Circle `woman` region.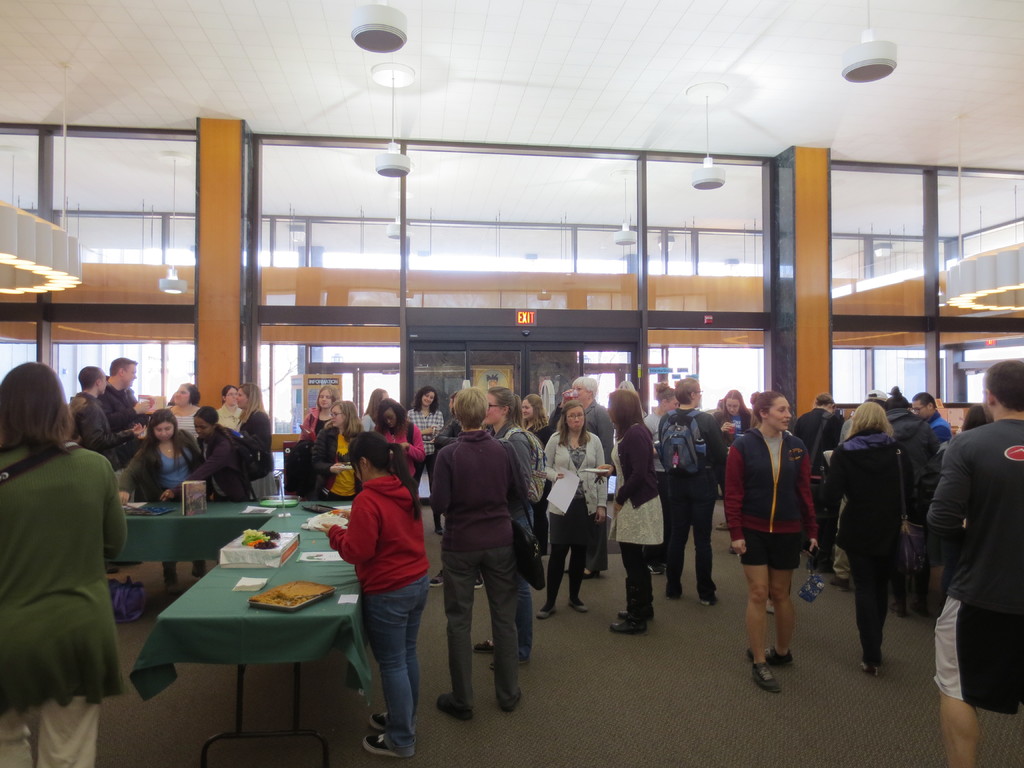
Region: (x1=726, y1=393, x2=821, y2=692).
